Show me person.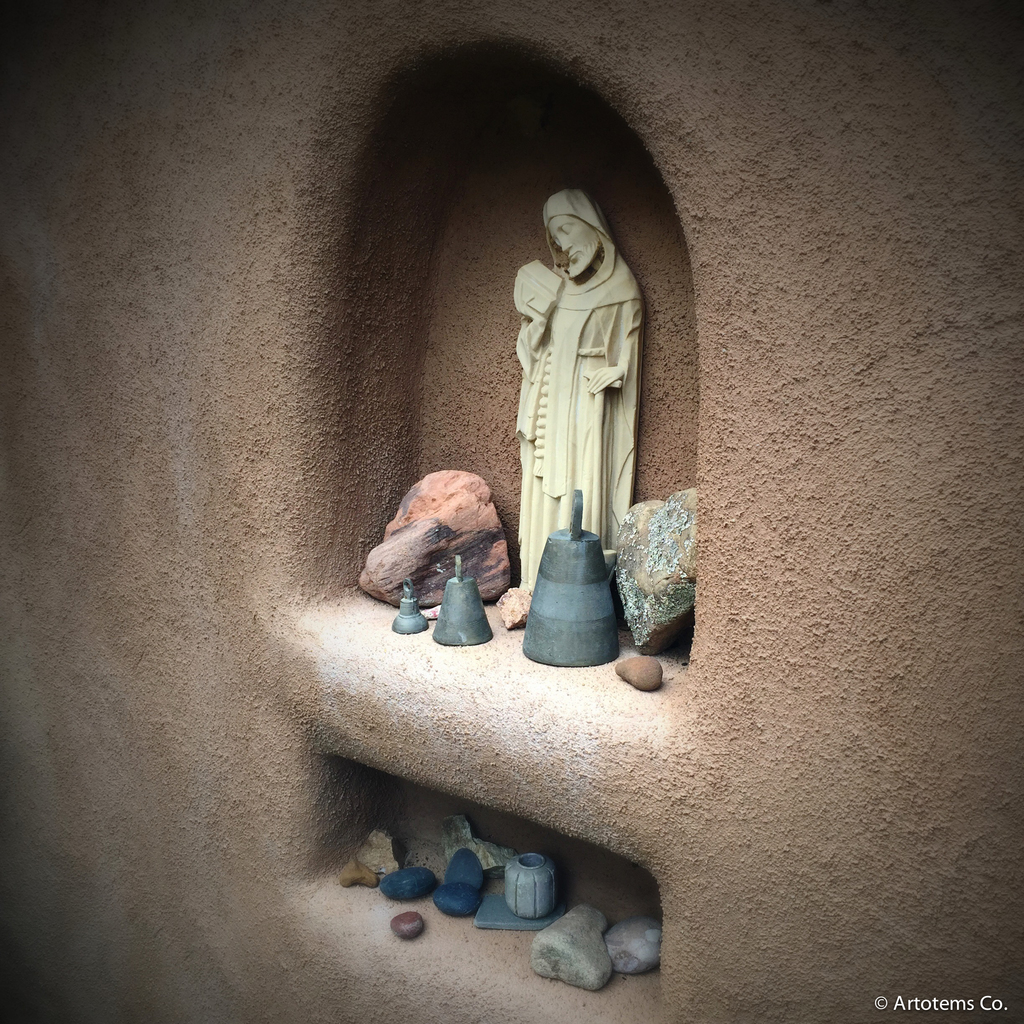
person is here: select_region(505, 188, 638, 604).
